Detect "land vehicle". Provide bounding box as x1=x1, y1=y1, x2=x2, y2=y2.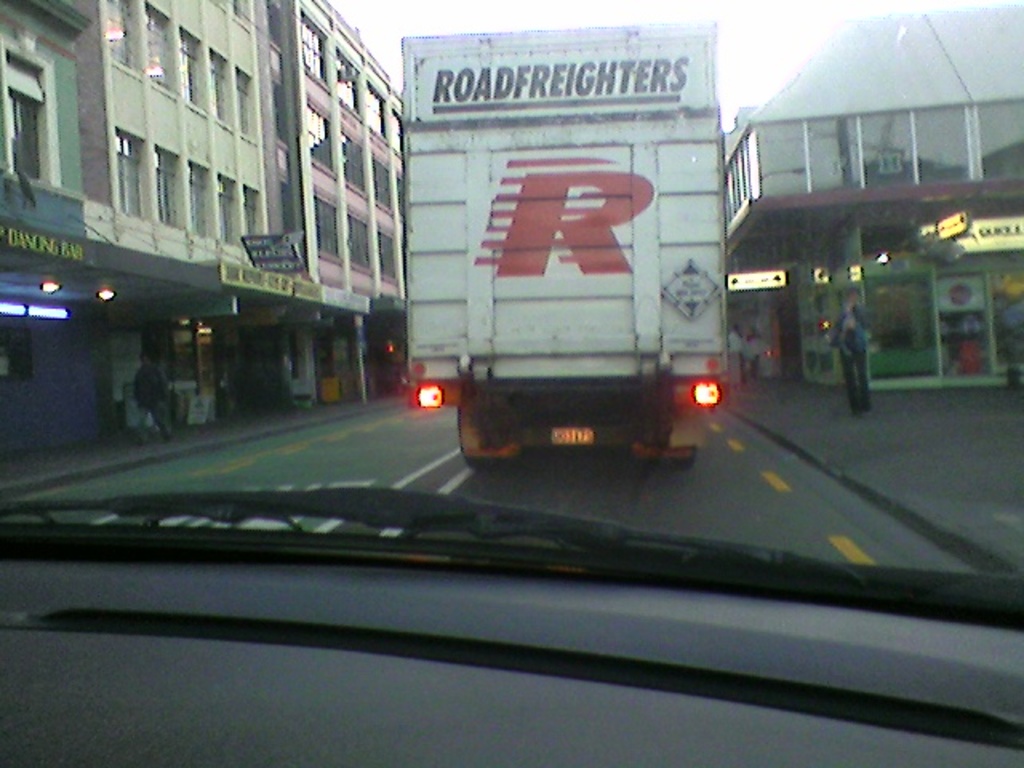
x1=0, y1=0, x2=1022, y2=766.
